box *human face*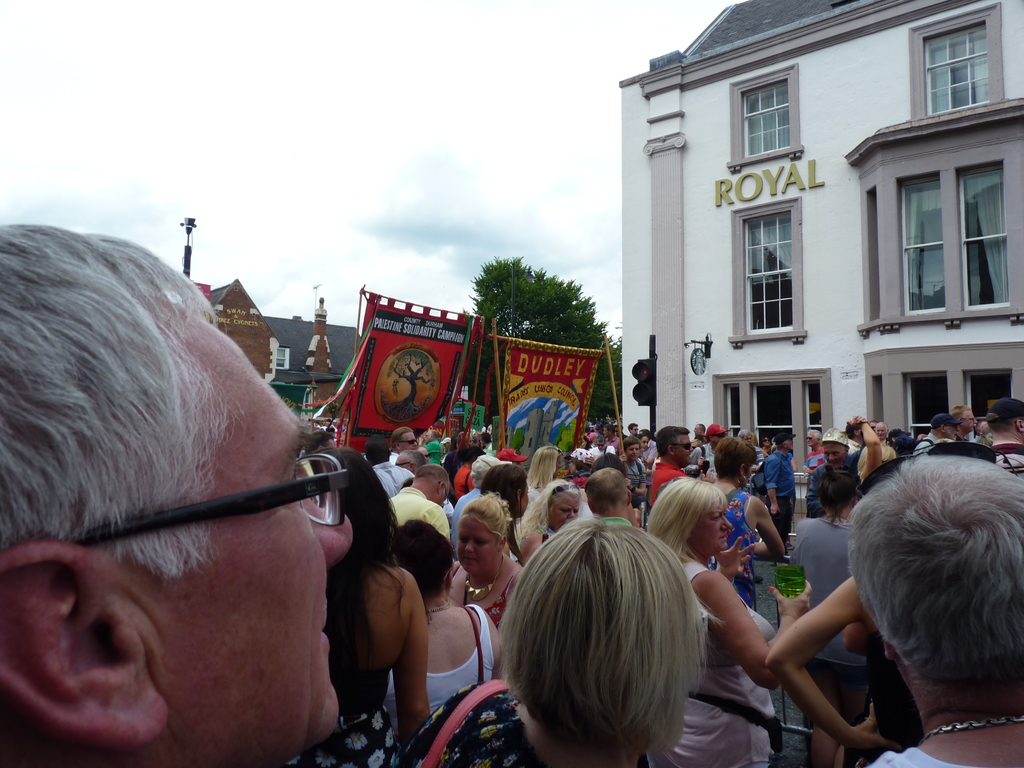
443/442/451/450
